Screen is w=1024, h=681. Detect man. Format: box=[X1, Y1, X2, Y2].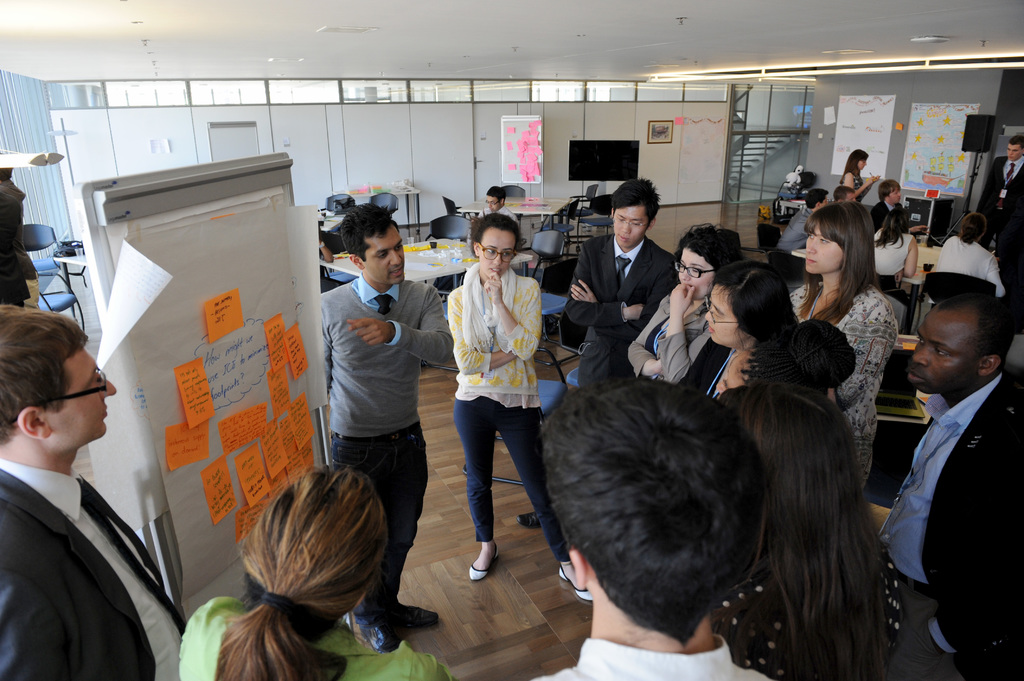
box=[835, 186, 858, 207].
